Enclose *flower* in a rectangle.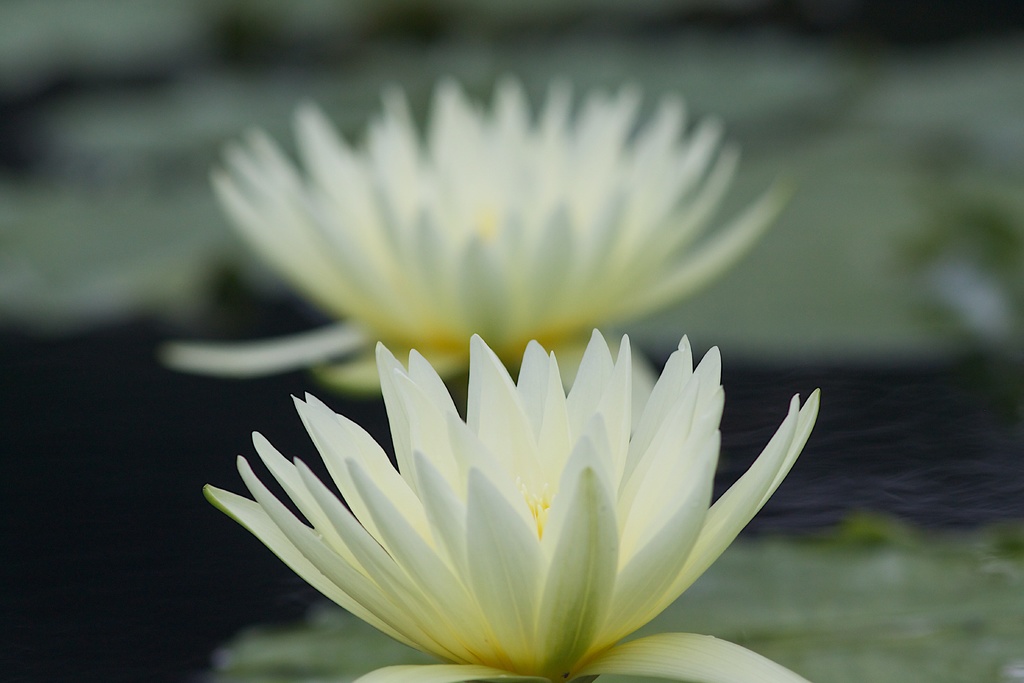
{"x1": 188, "y1": 345, "x2": 835, "y2": 673}.
